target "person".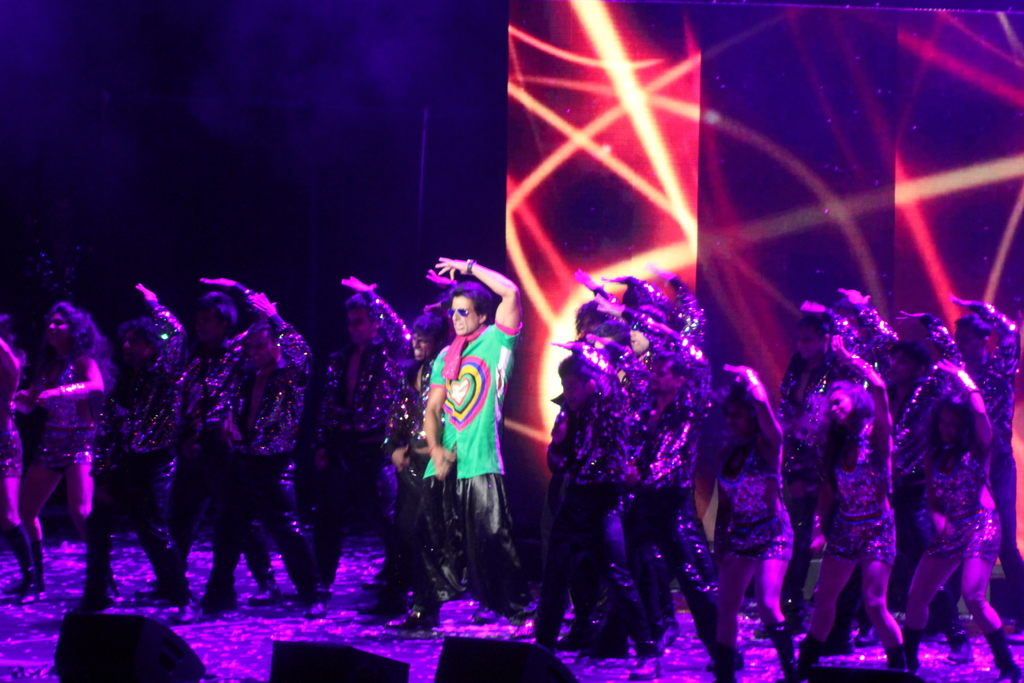
Target region: [385,267,459,613].
